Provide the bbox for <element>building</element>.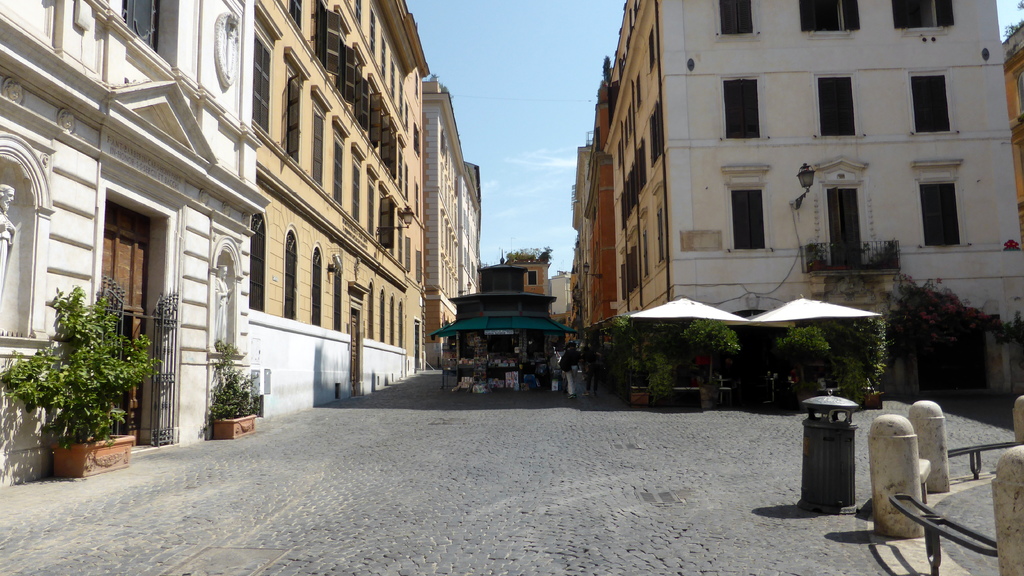
0, 0, 481, 488.
